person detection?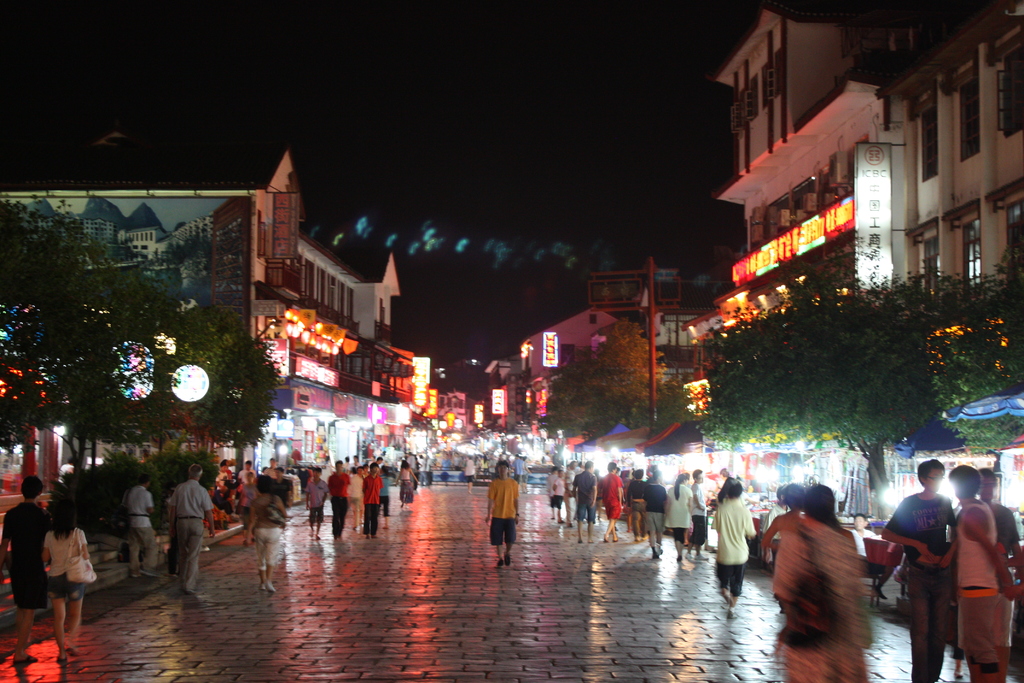
{"left": 667, "top": 470, "right": 694, "bottom": 562}
